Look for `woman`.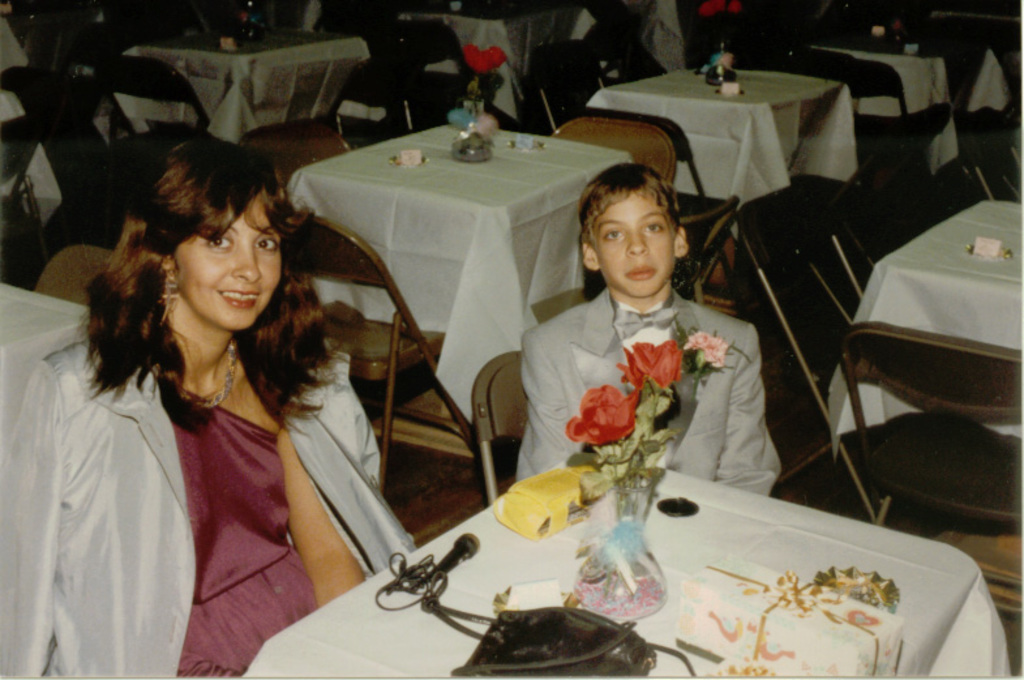
Found: 33:134:397:677.
